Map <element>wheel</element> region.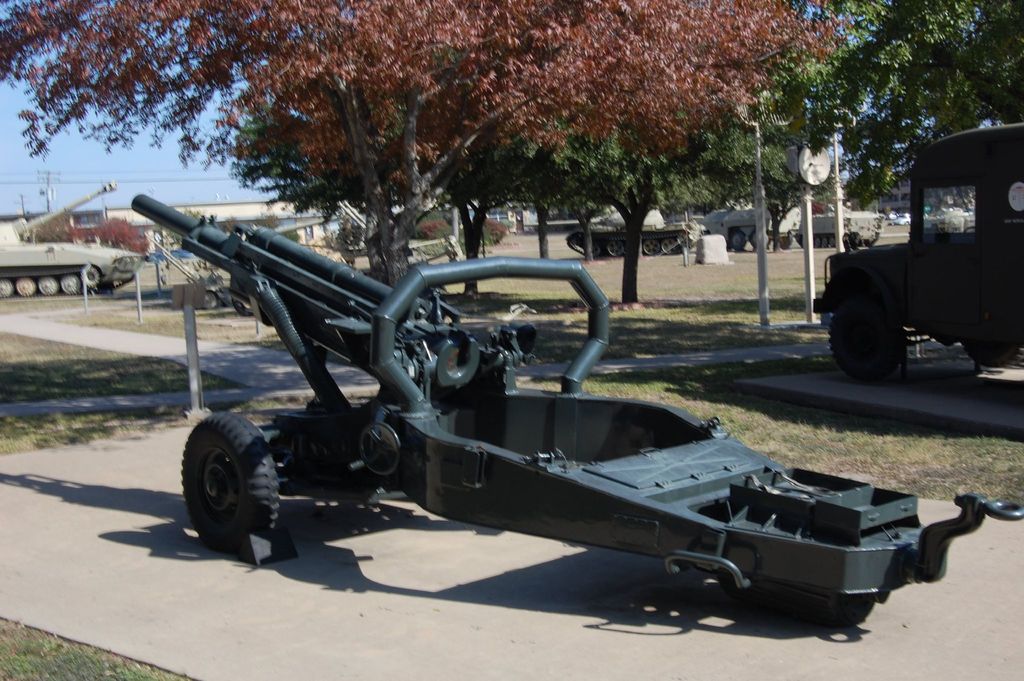
Mapped to (17,277,38,297).
